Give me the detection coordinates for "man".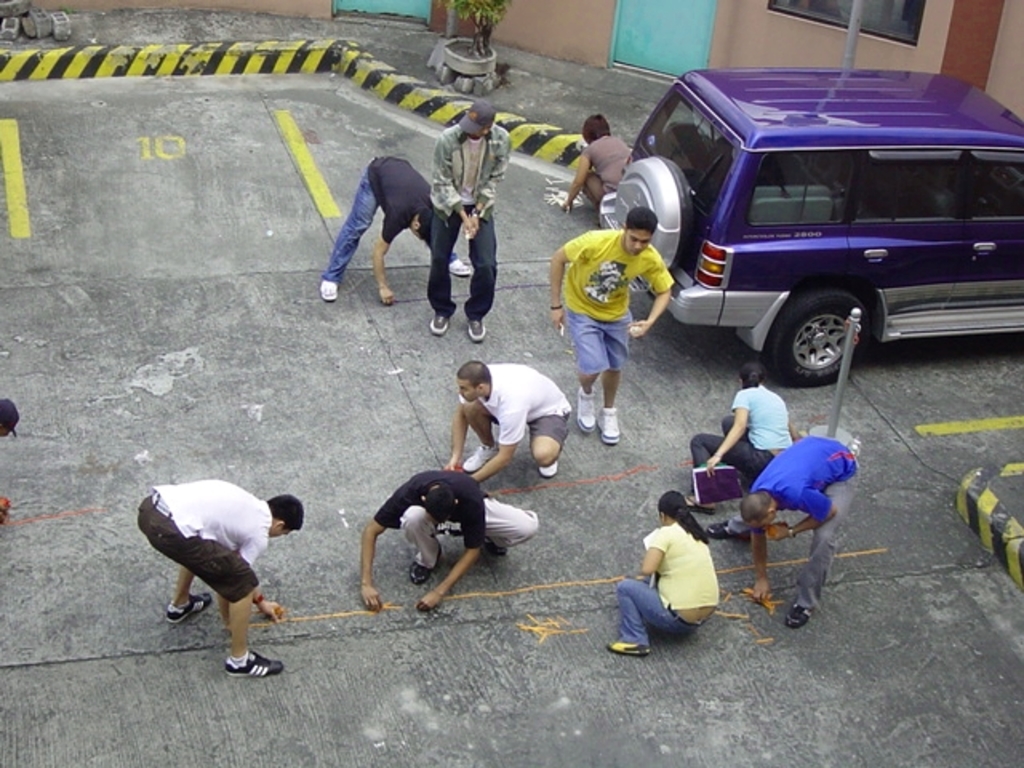
[x1=546, y1=208, x2=675, y2=443].
